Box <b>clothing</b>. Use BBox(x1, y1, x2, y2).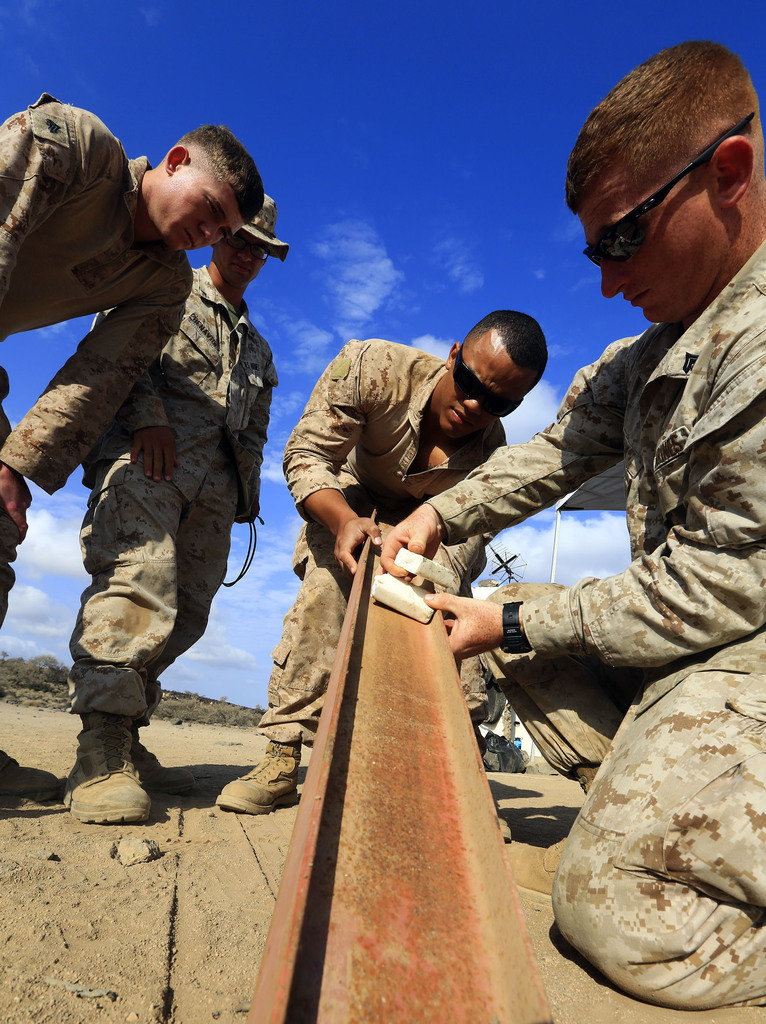
BBox(256, 338, 489, 747).
